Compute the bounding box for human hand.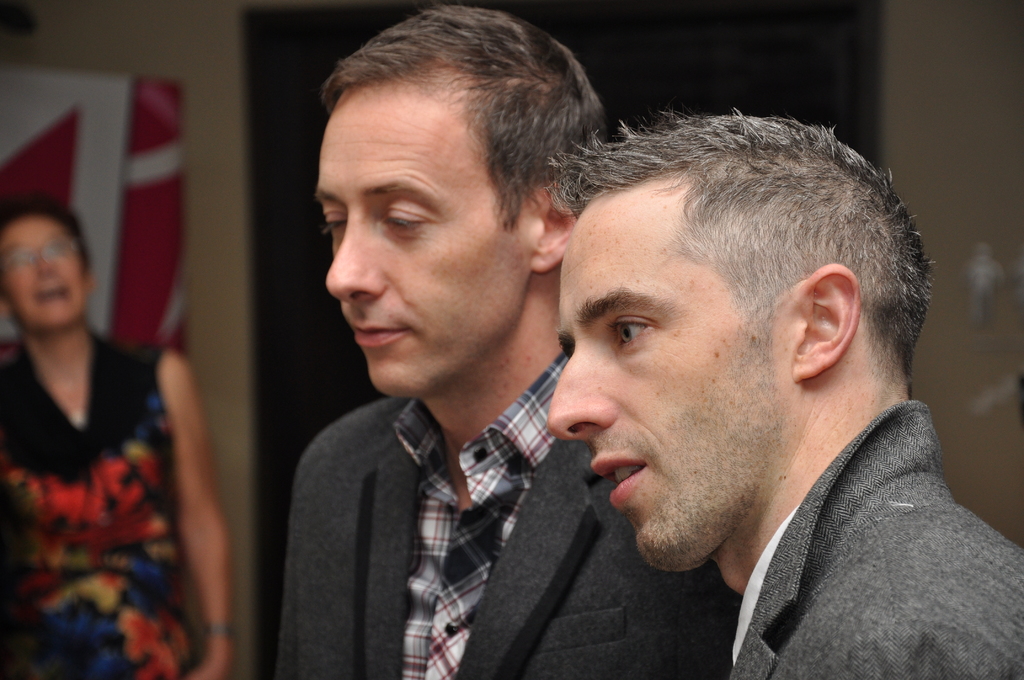
l=187, t=656, r=225, b=679.
